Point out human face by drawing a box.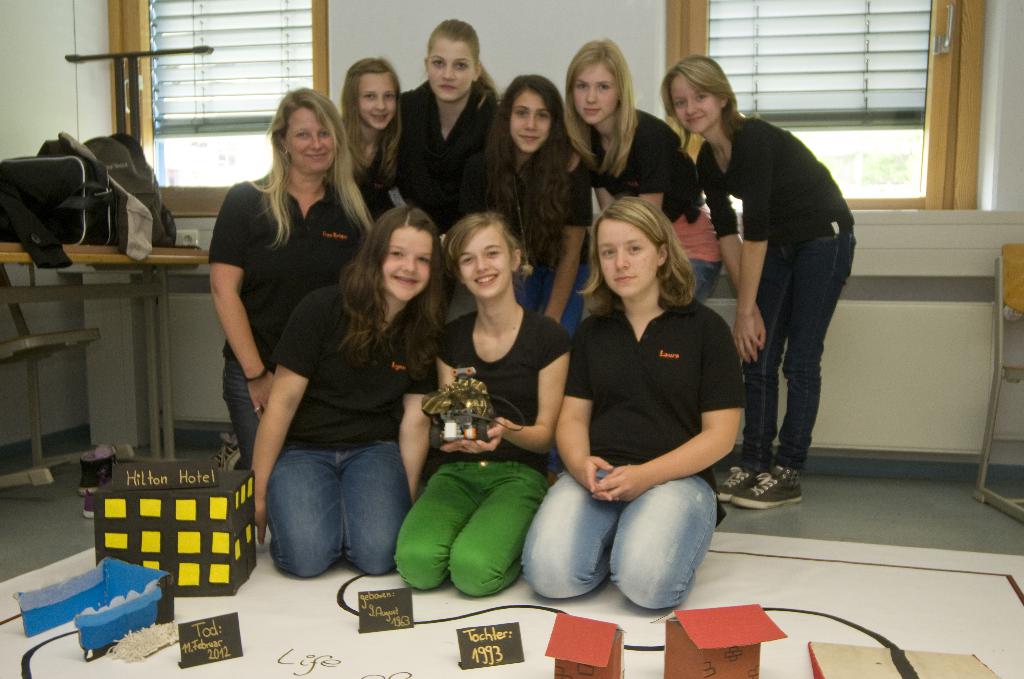
select_region(285, 108, 332, 172).
